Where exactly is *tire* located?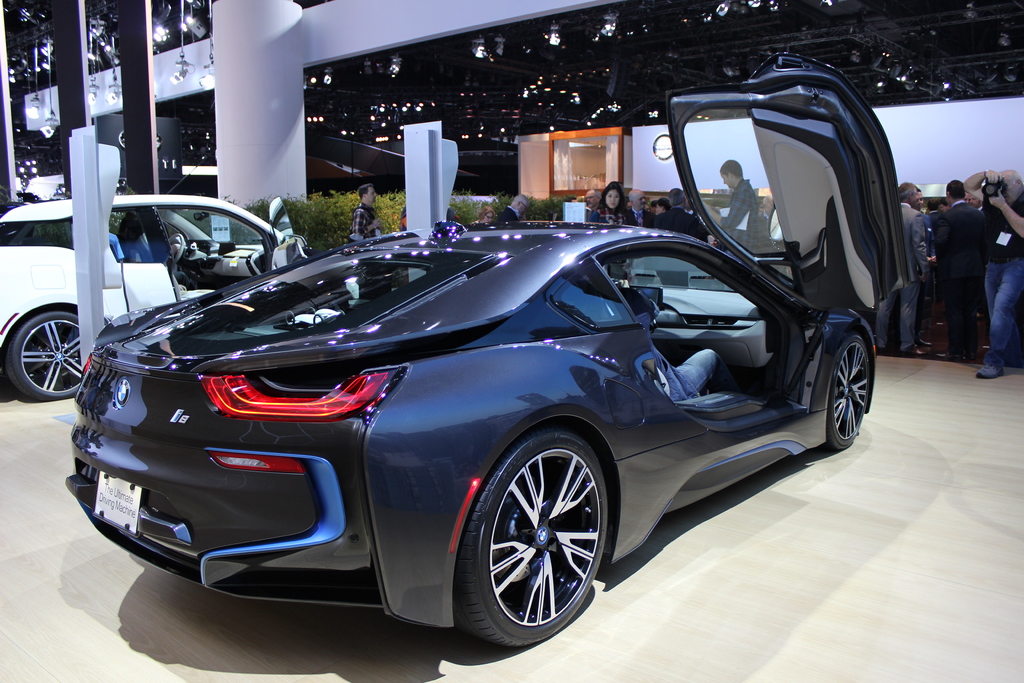
Its bounding box is locate(456, 429, 610, 646).
